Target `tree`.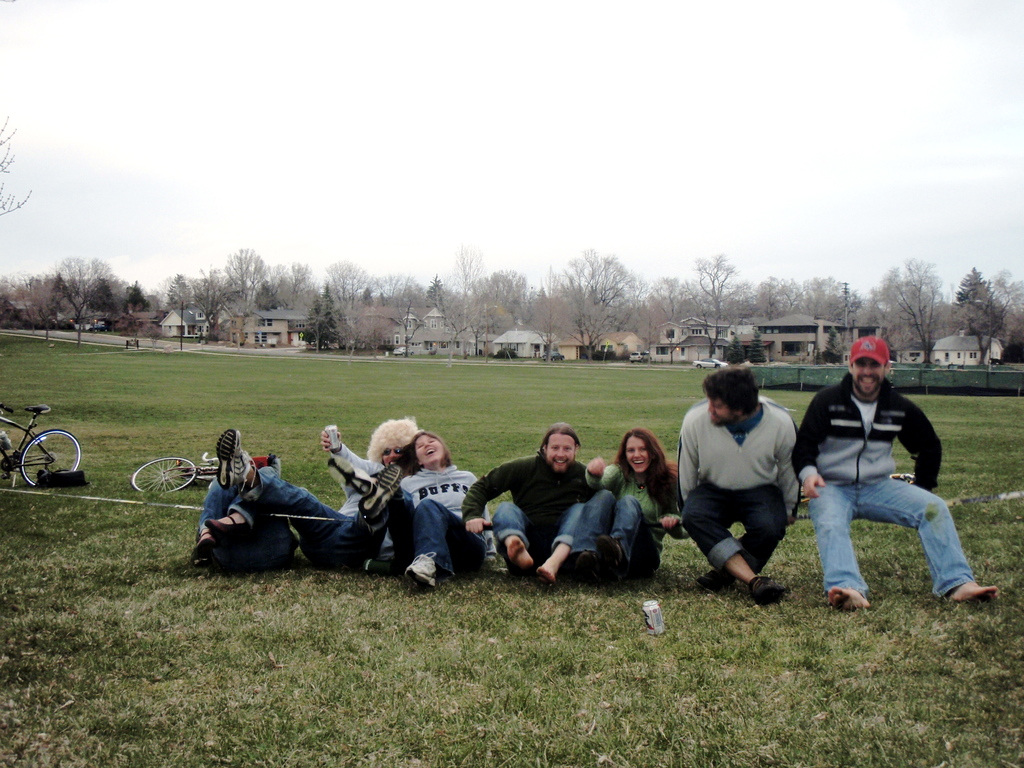
Target region: <bbox>303, 277, 351, 347</bbox>.
